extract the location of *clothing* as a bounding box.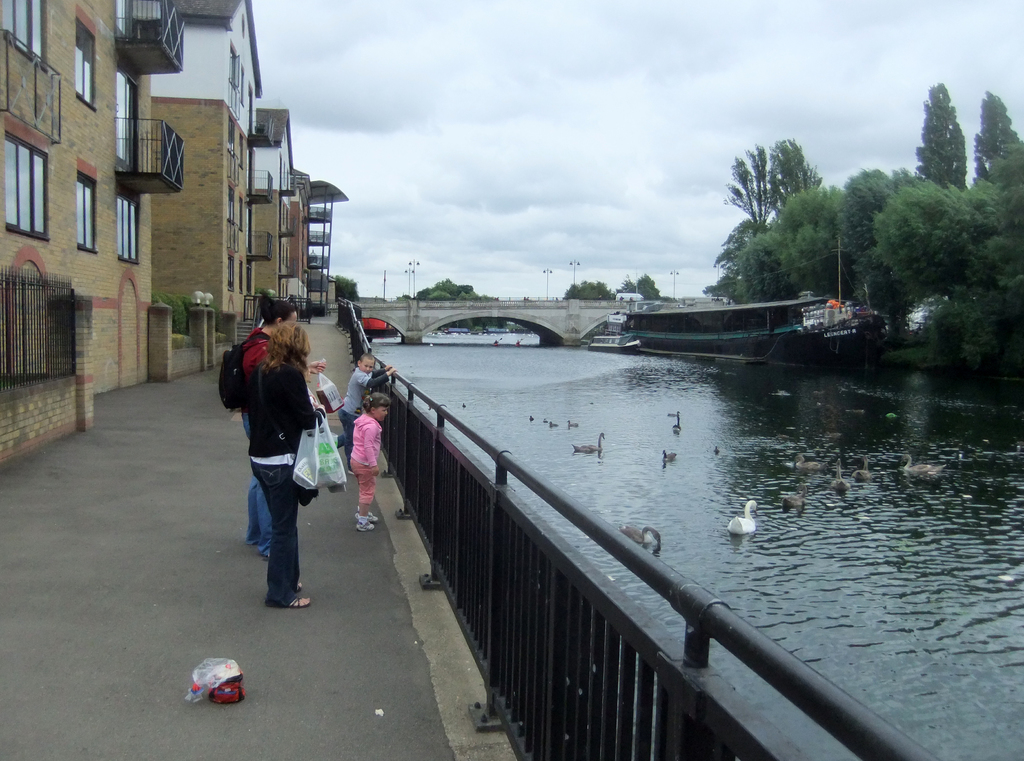
[left=243, top=327, right=269, bottom=559].
